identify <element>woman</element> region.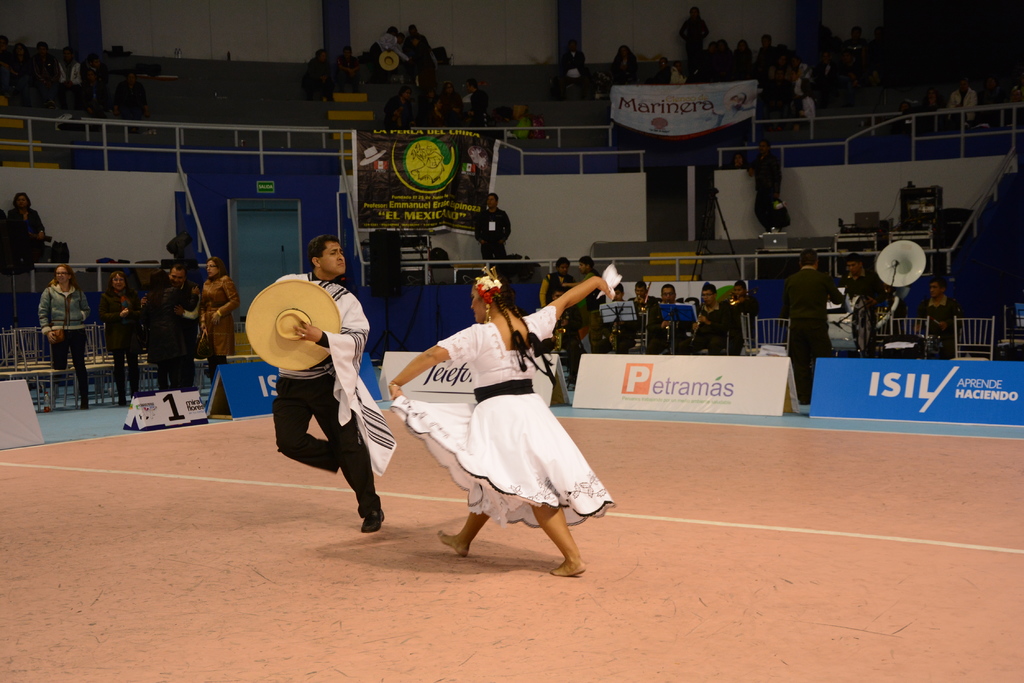
Region: 417, 88, 435, 109.
